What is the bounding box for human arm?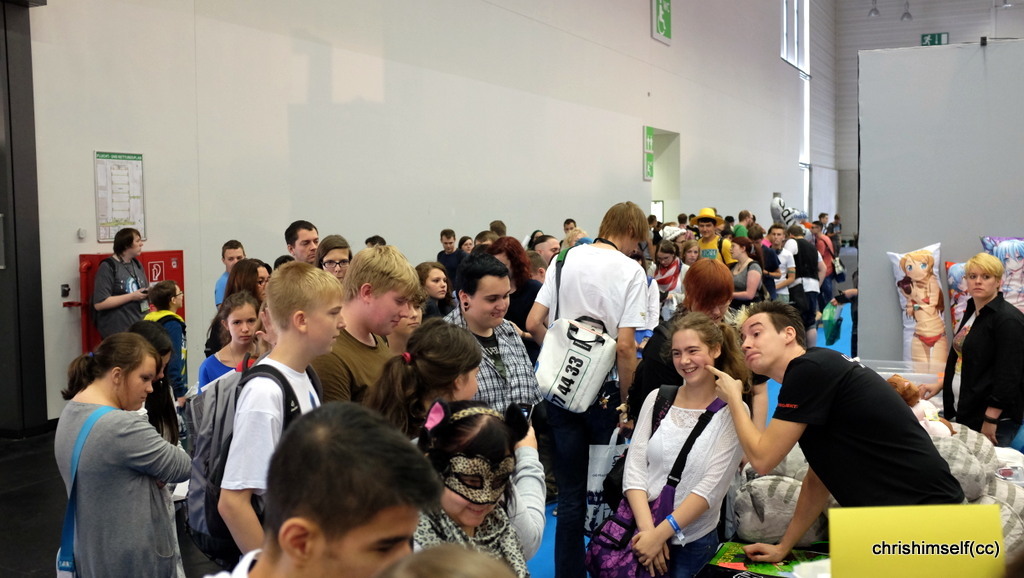
Rect(732, 394, 796, 490).
